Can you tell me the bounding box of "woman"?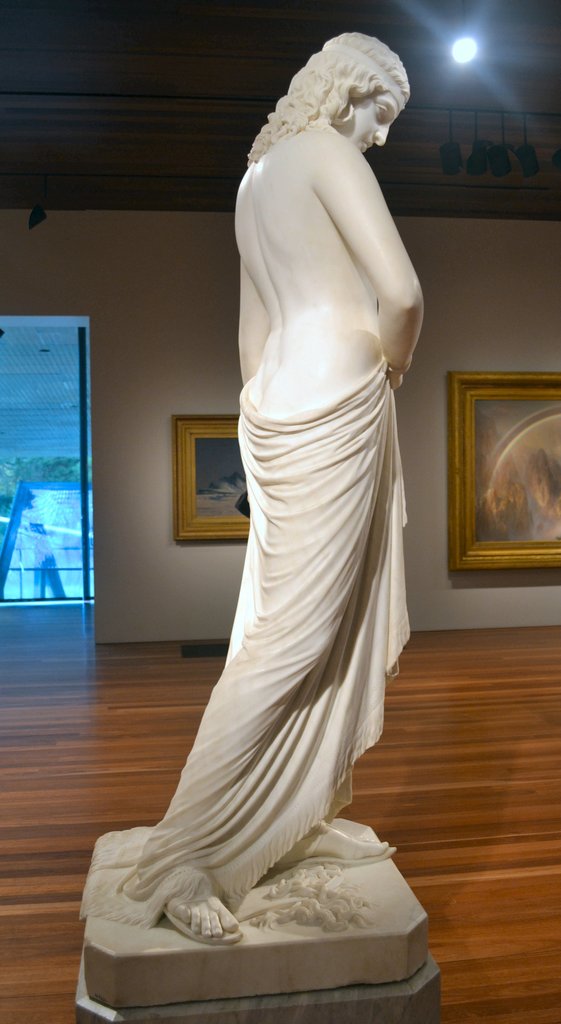
locate(117, 44, 436, 1023).
